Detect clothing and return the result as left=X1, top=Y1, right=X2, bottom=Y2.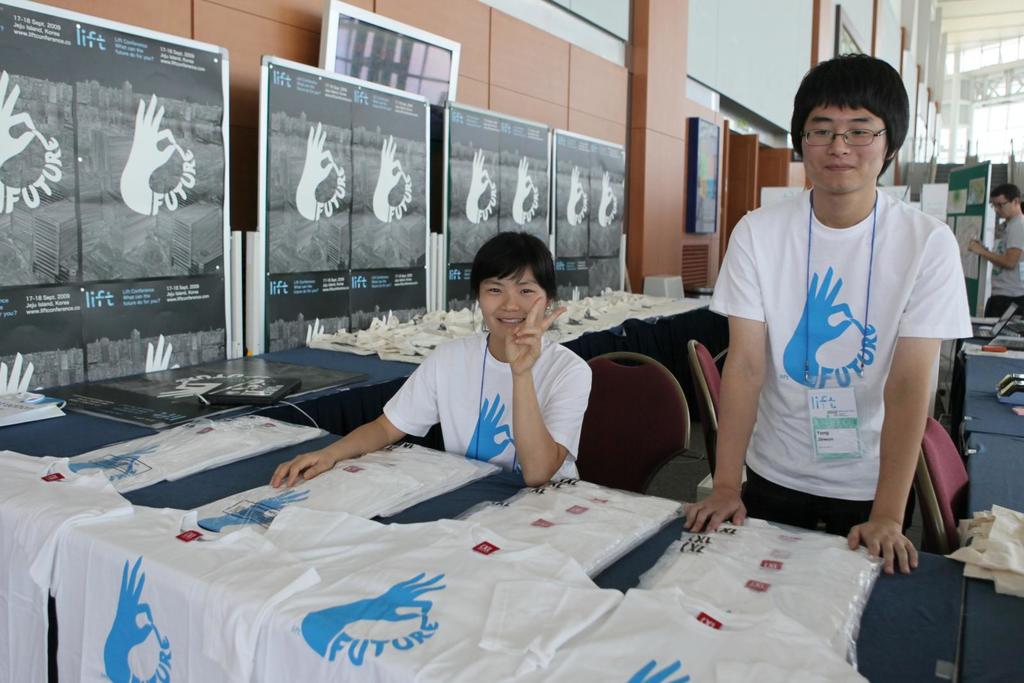
left=383, top=329, right=593, bottom=483.
